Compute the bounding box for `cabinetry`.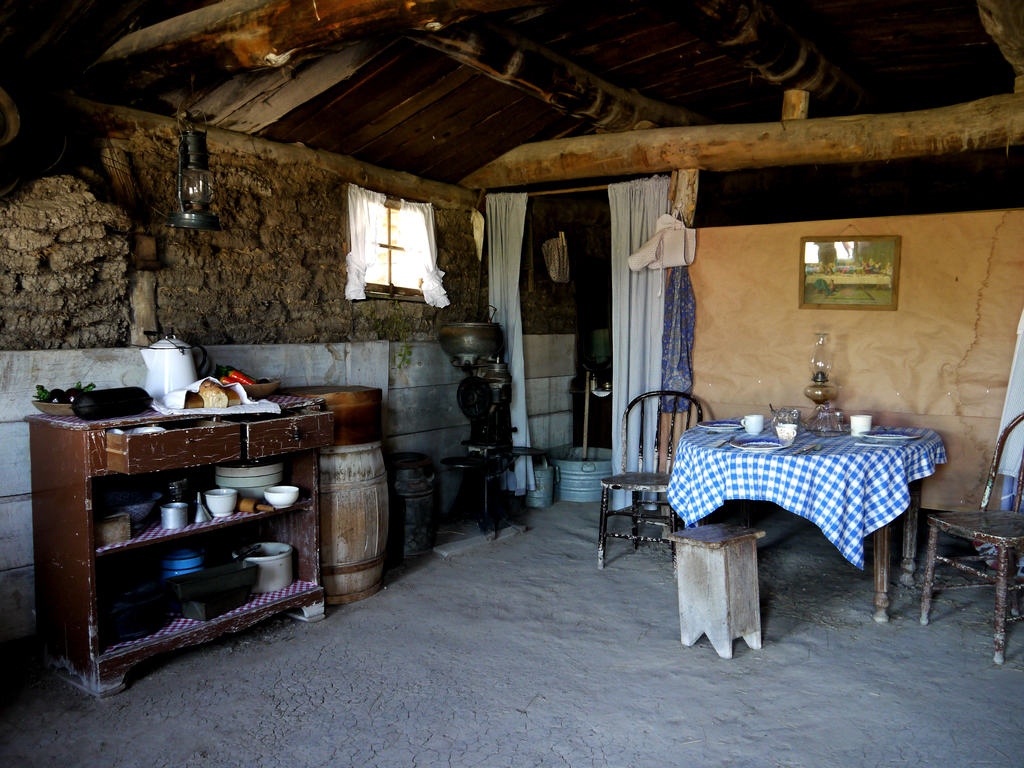
22, 378, 390, 687.
